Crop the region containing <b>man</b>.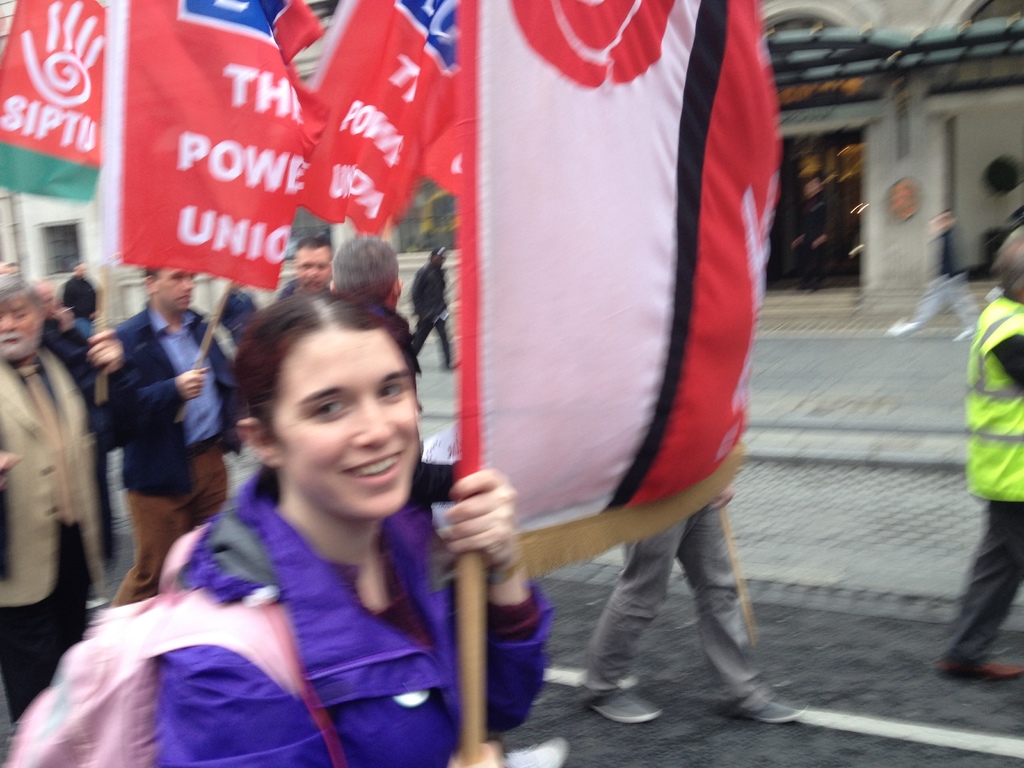
Crop region: <bbox>406, 250, 456, 378</bbox>.
